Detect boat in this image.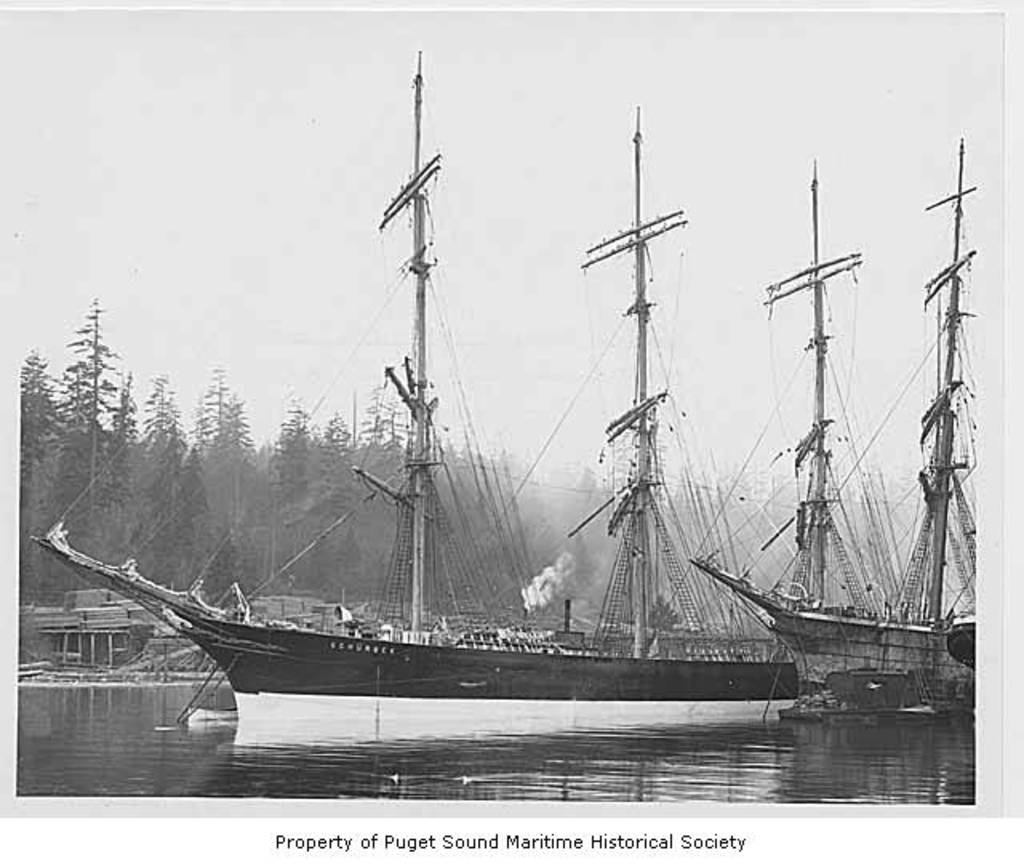
Detection: x1=693, y1=162, x2=963, y2=720.
